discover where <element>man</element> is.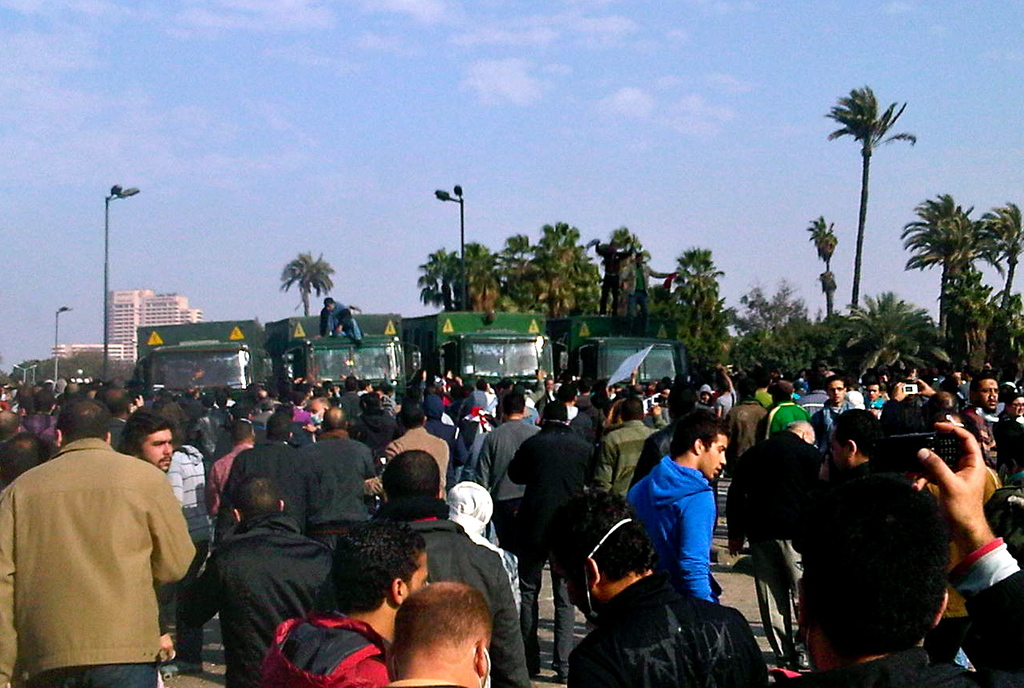
Discovered at x1=220, y1=407, x2=308, y2=529.
